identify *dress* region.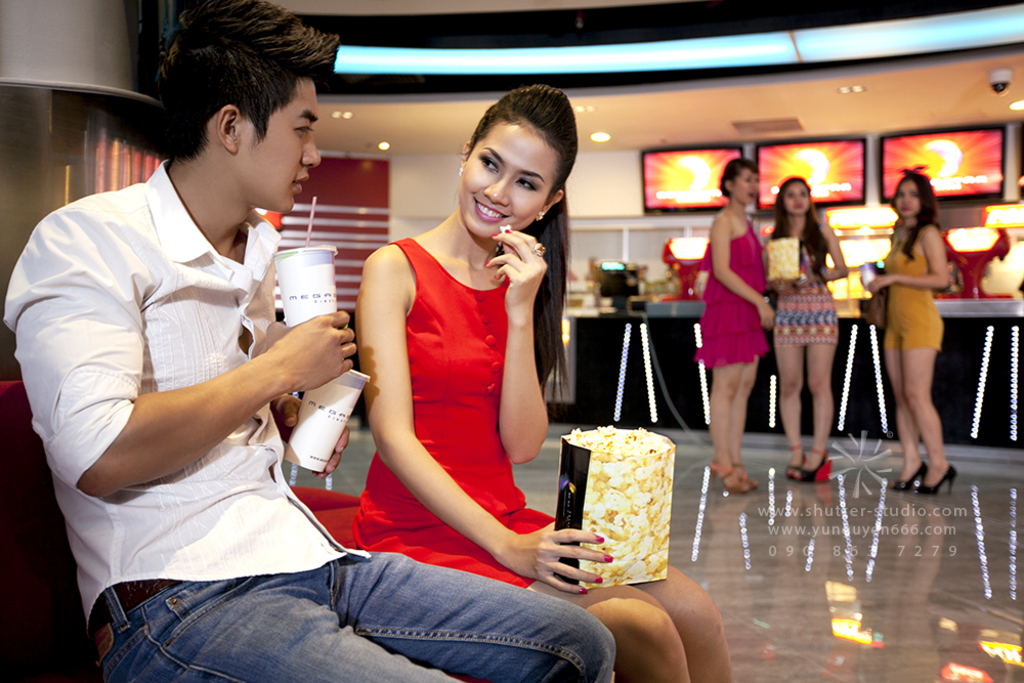
Region: <region>878, 238, 948, 354</region>.
